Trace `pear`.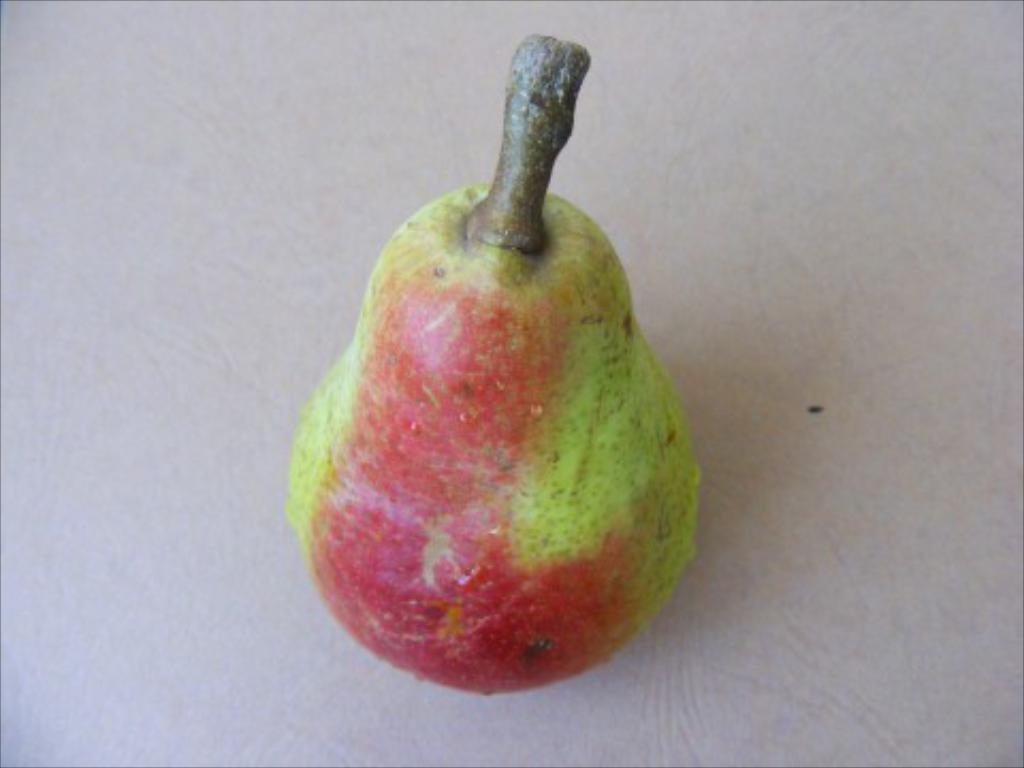
Traced to <region>282, 181, 698, 702</region>.
